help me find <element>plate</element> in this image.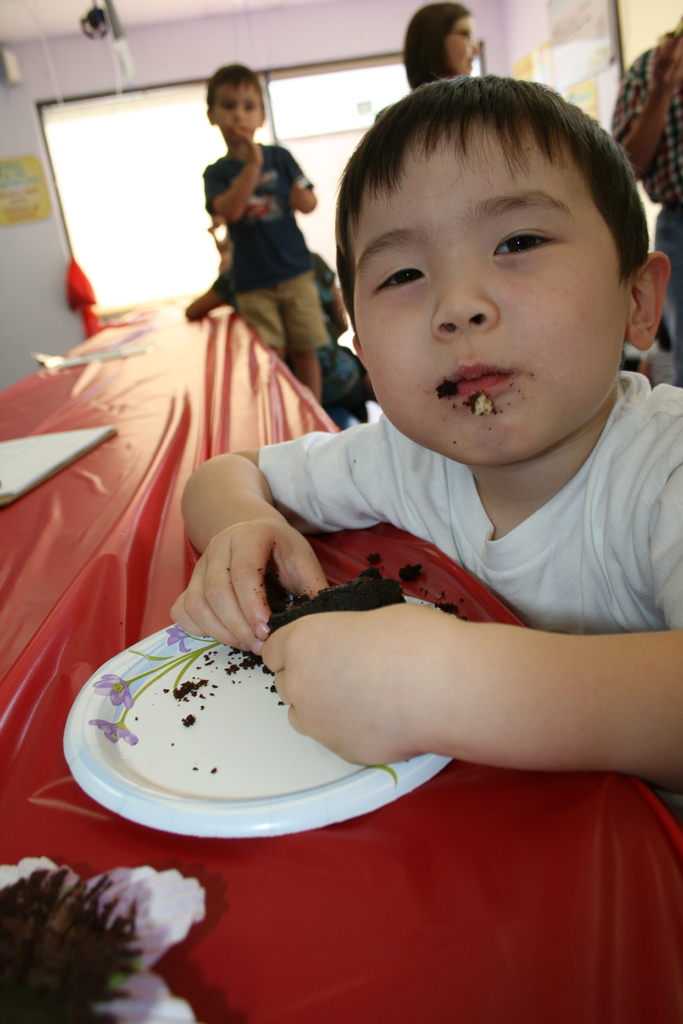
Found it: 62:596:449:840.
